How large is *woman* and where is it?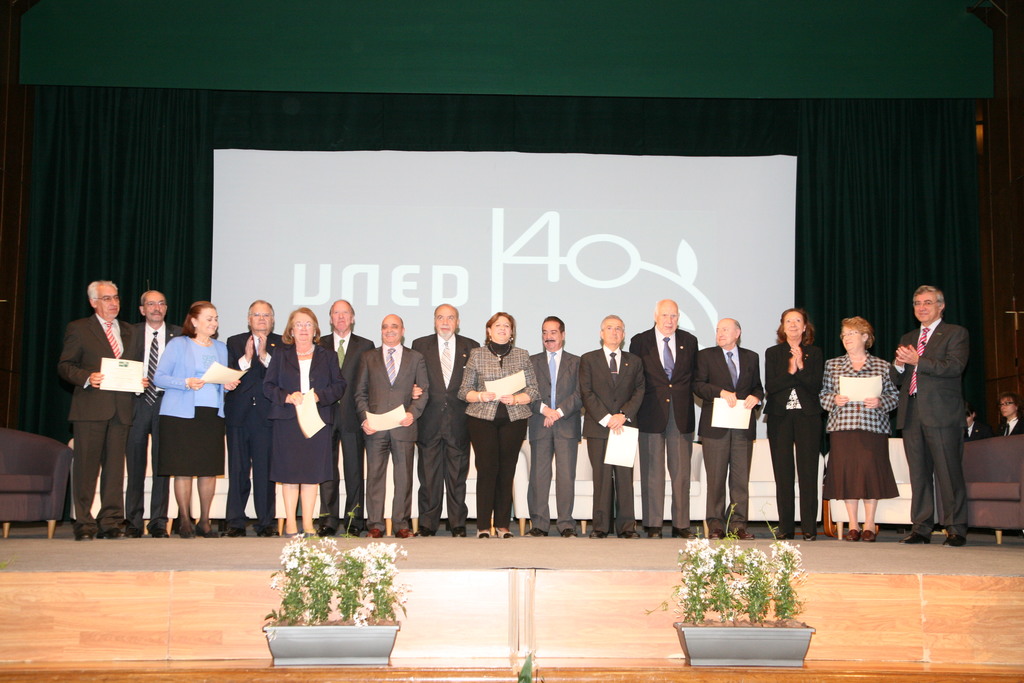
Bounding box: left=152, top=303, right=227, bottom=537.
